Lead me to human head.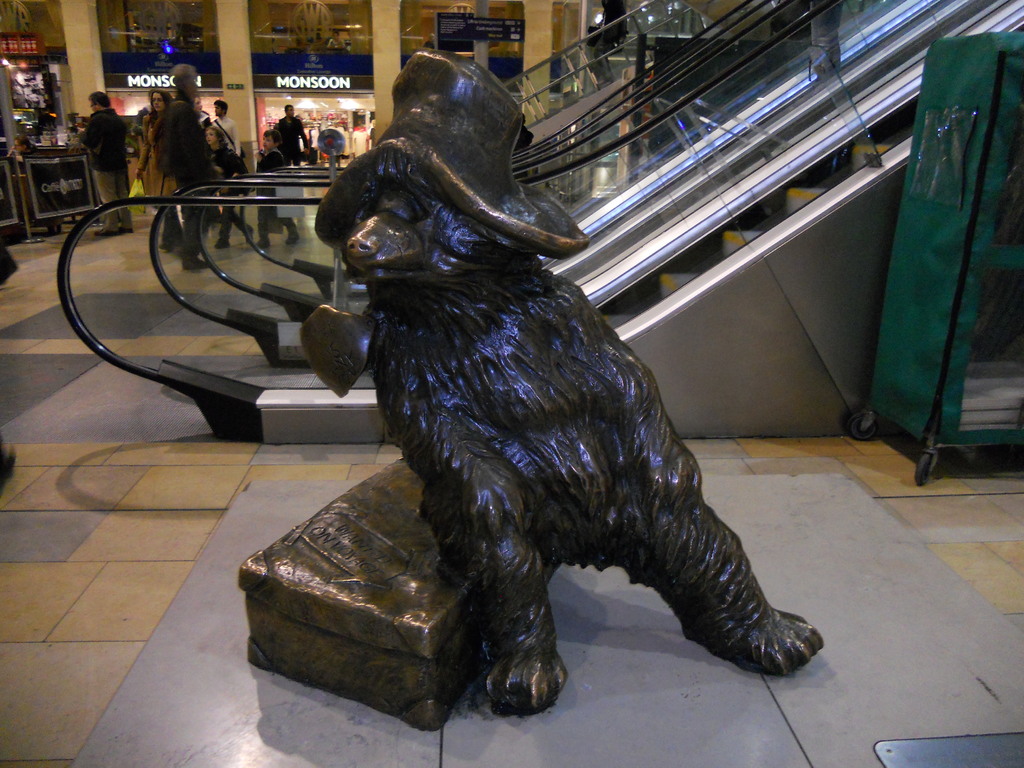
Lead to bbox(149, 89, 170, 113).
